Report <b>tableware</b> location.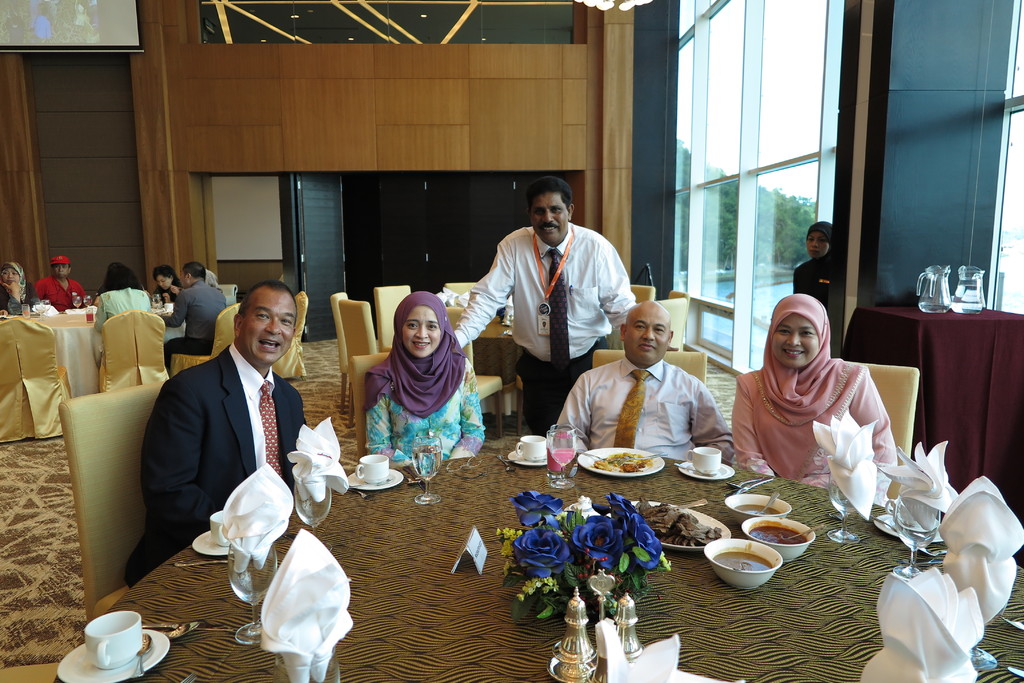
Report: bbox(547, 423, 576, 488).
